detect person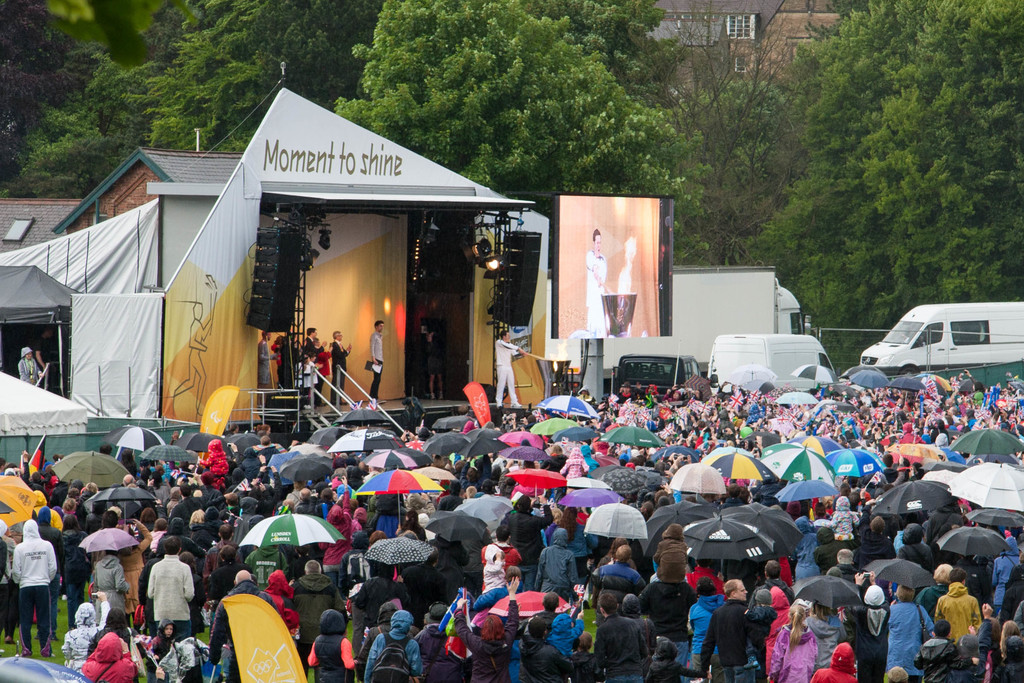
select_region(712, 584, 770, 674)
